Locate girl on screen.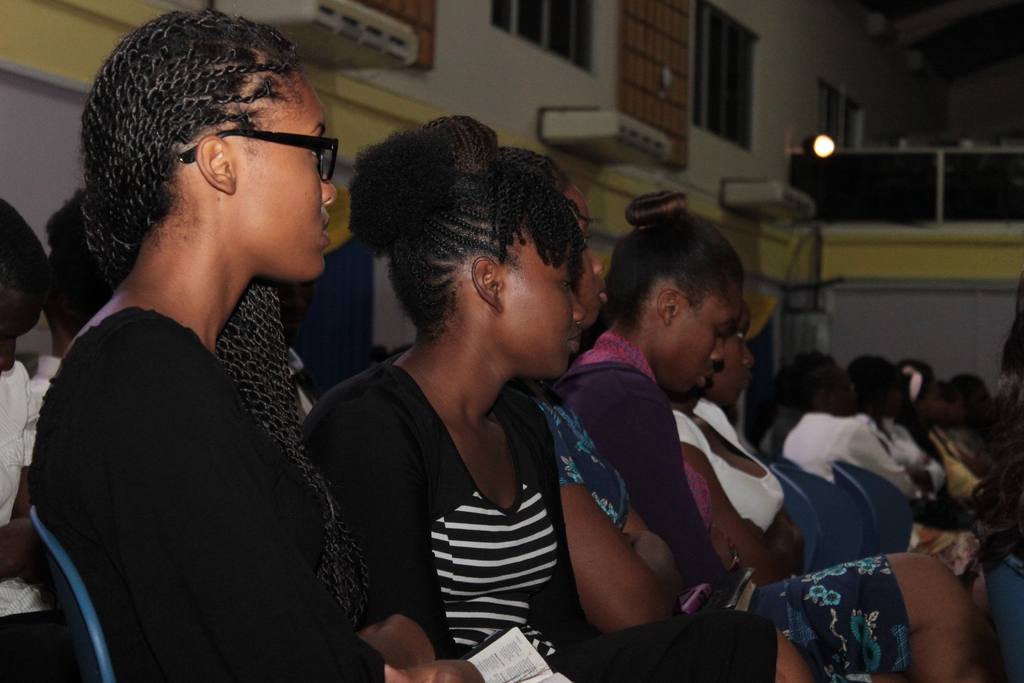
On screen at 668, 277, 806, 567.
